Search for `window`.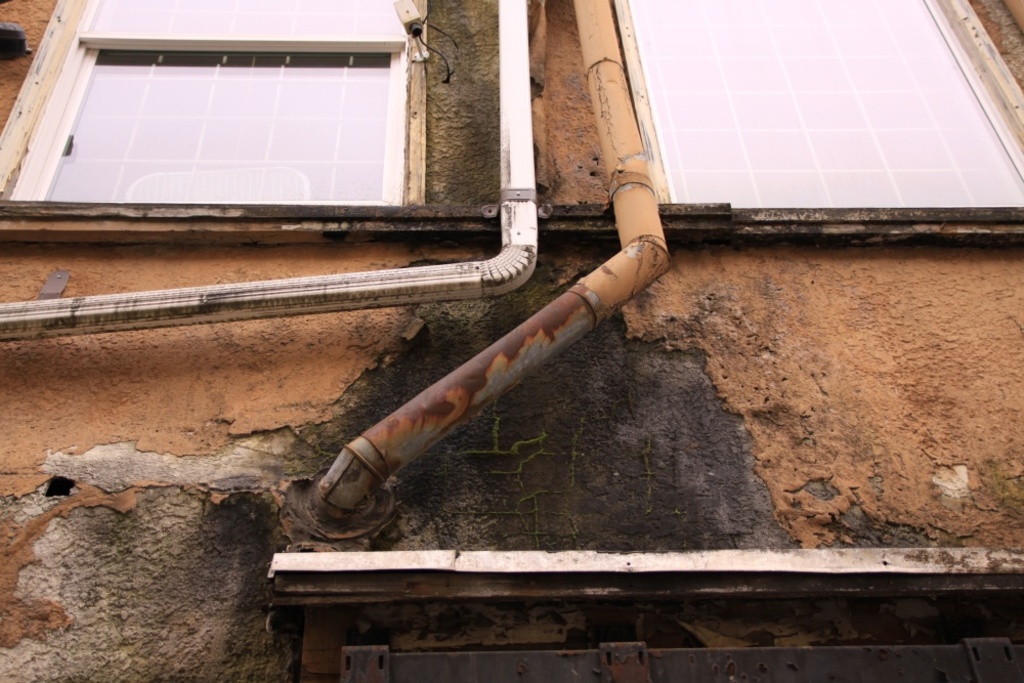
Found at Rect(11, 12, 451, 239).
